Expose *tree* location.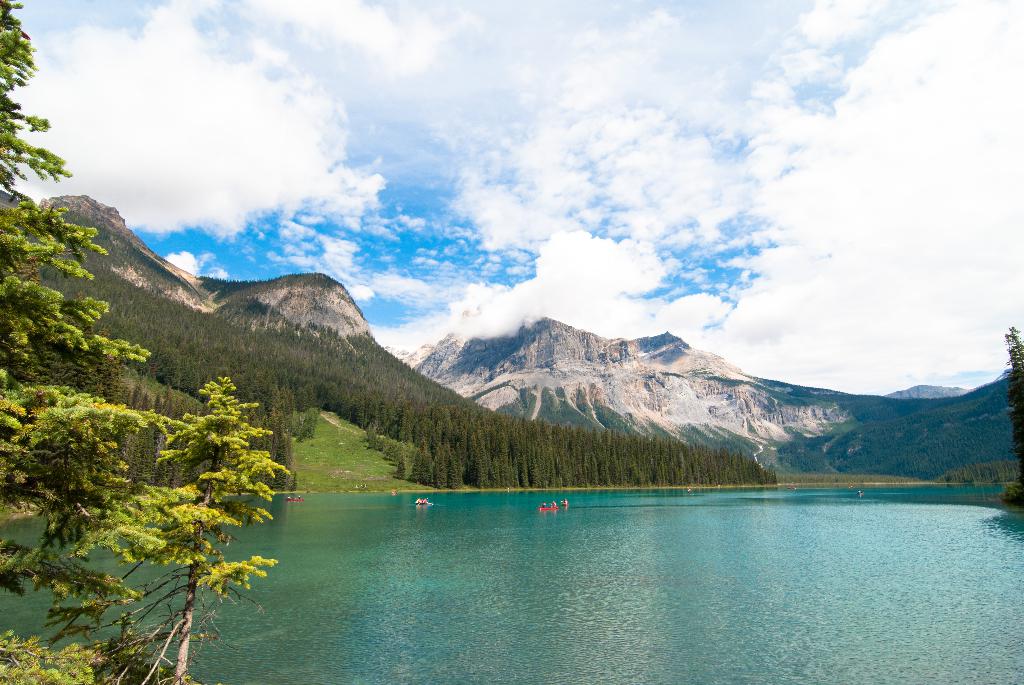
Exposed at (144, 368, 292, 684).
